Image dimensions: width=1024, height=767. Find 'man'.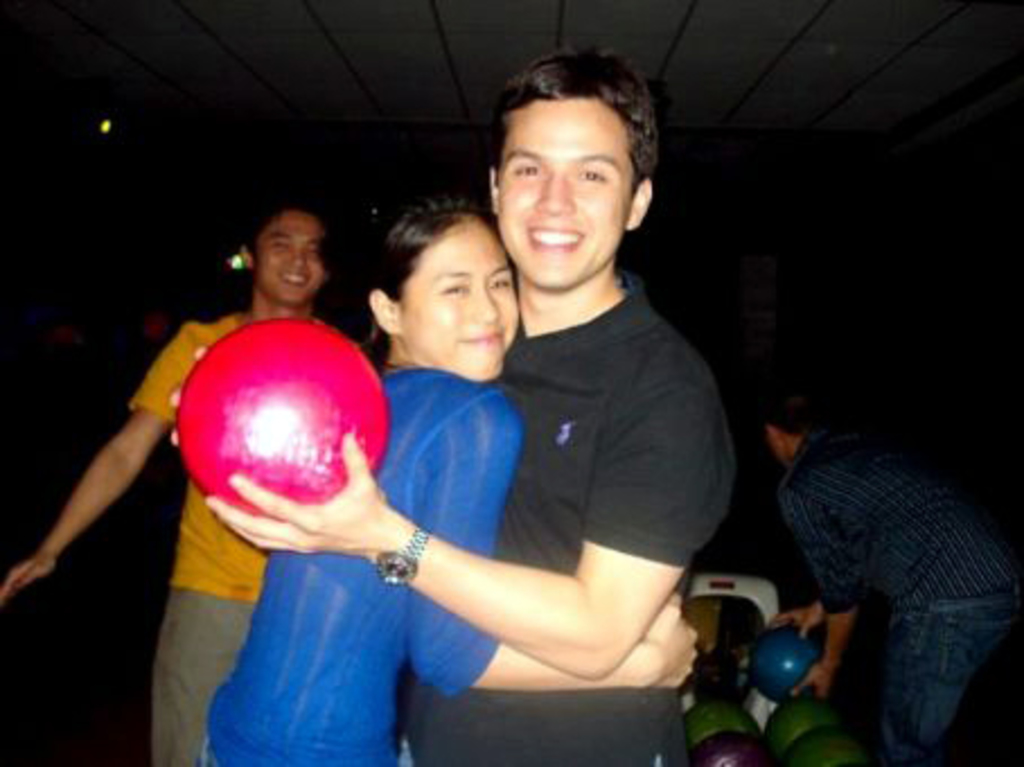
box(0, 208, 327, 765).
